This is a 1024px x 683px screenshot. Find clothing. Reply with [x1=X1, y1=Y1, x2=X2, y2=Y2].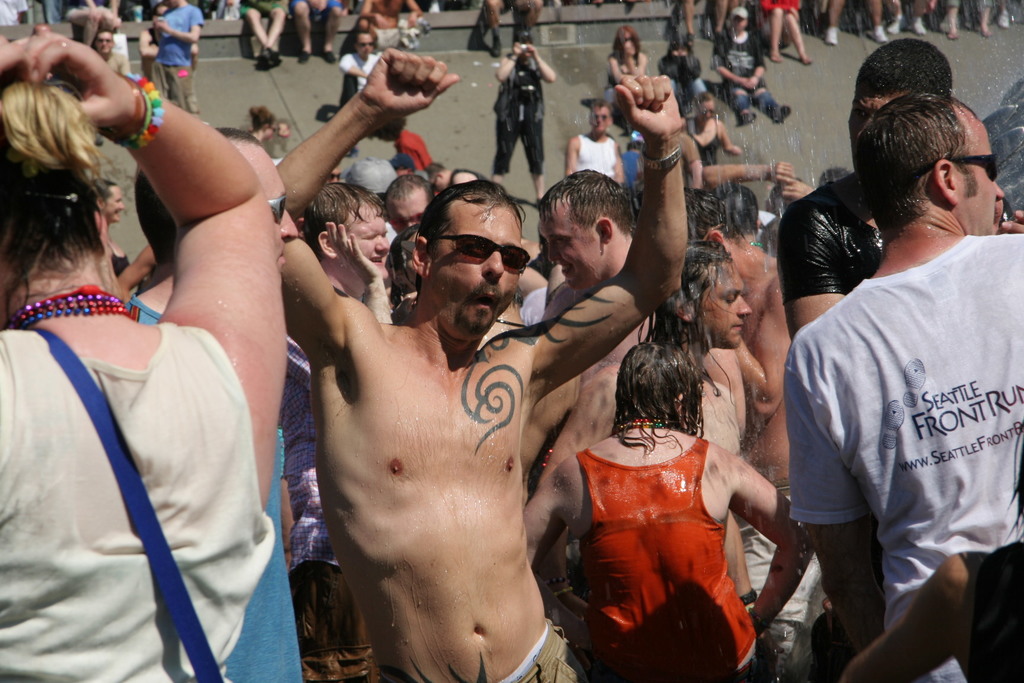
[x1=147, y1=0, x2=203, y2=119].
